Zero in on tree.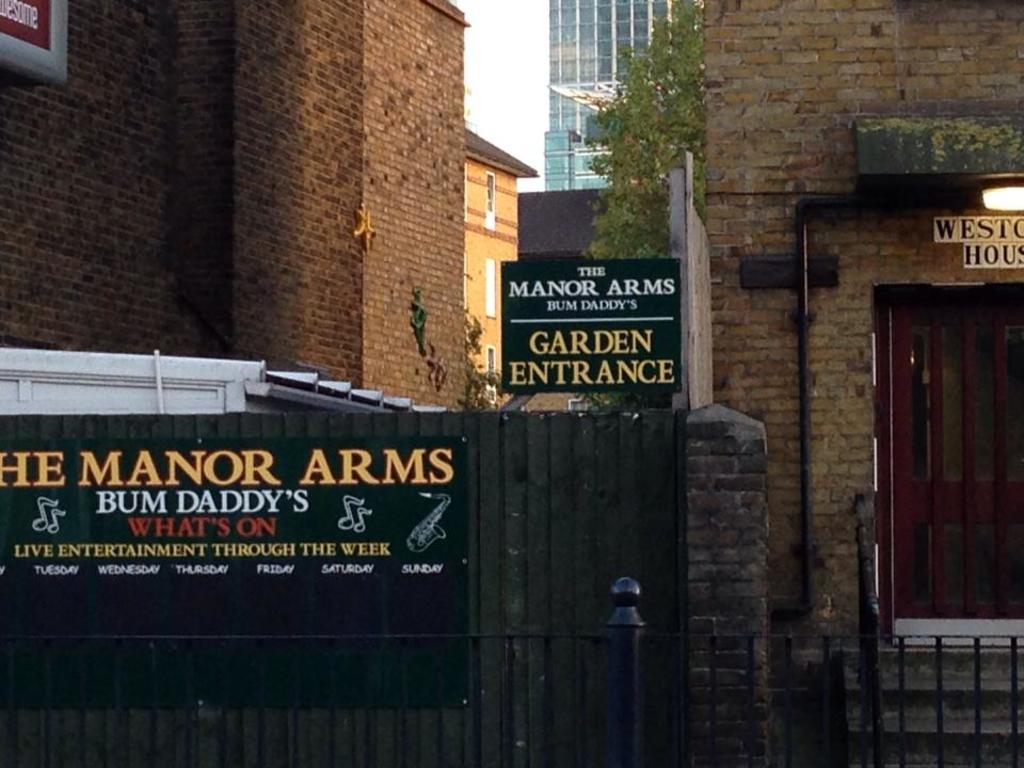
Zeroed in: BBox(582, 36, 733, 287).
